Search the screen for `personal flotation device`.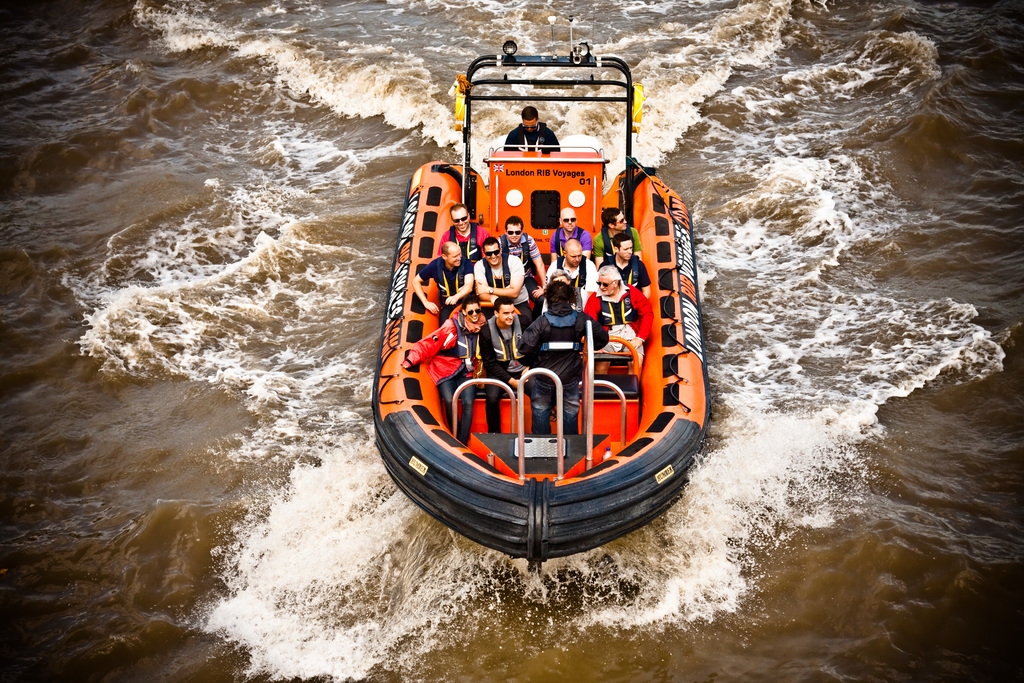
Found at detection(596, 283, 637, 327).
